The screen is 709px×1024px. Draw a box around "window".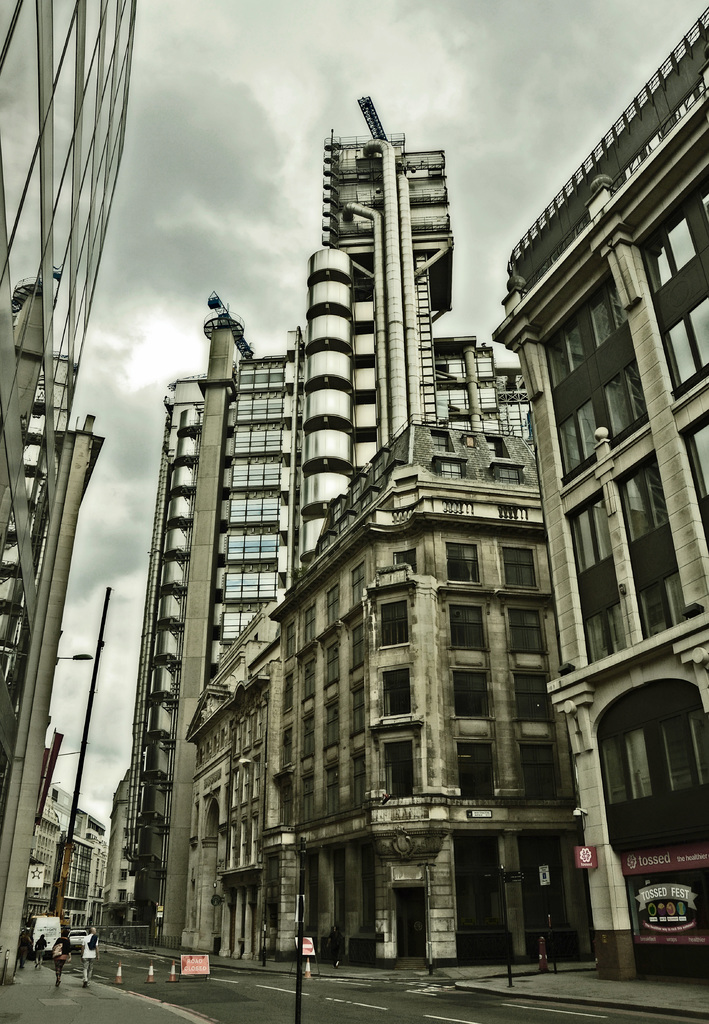
<box>429,458,464,482</box>.
